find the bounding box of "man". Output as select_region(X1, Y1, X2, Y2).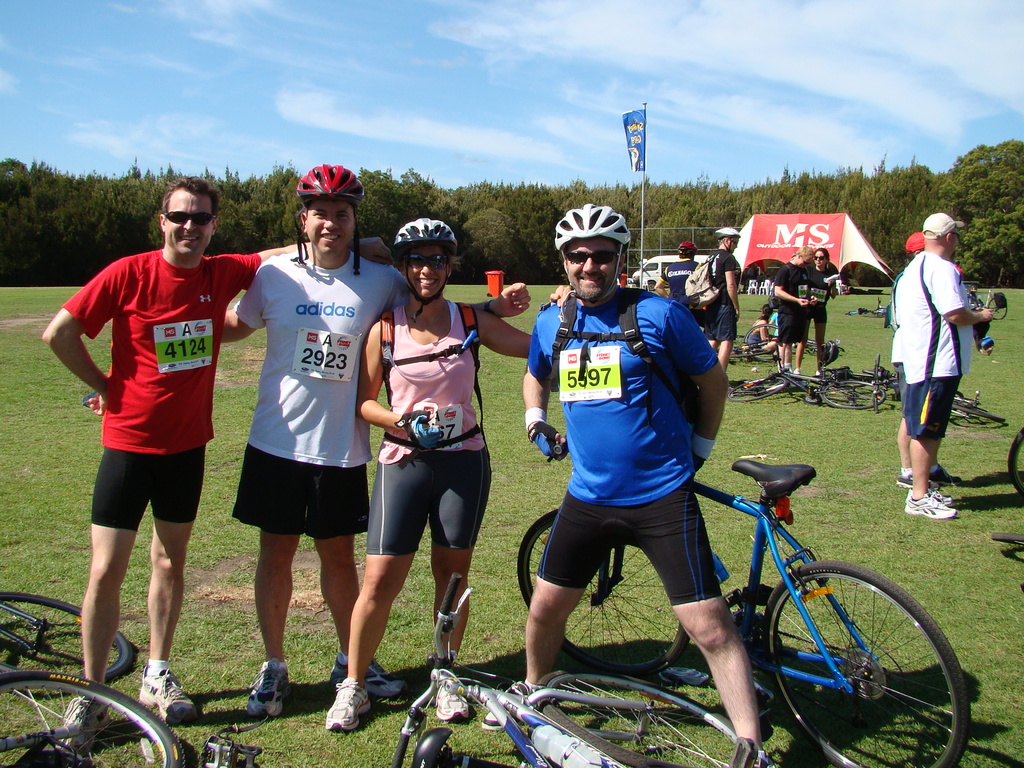
select_region(481, 202, 778, 767).
